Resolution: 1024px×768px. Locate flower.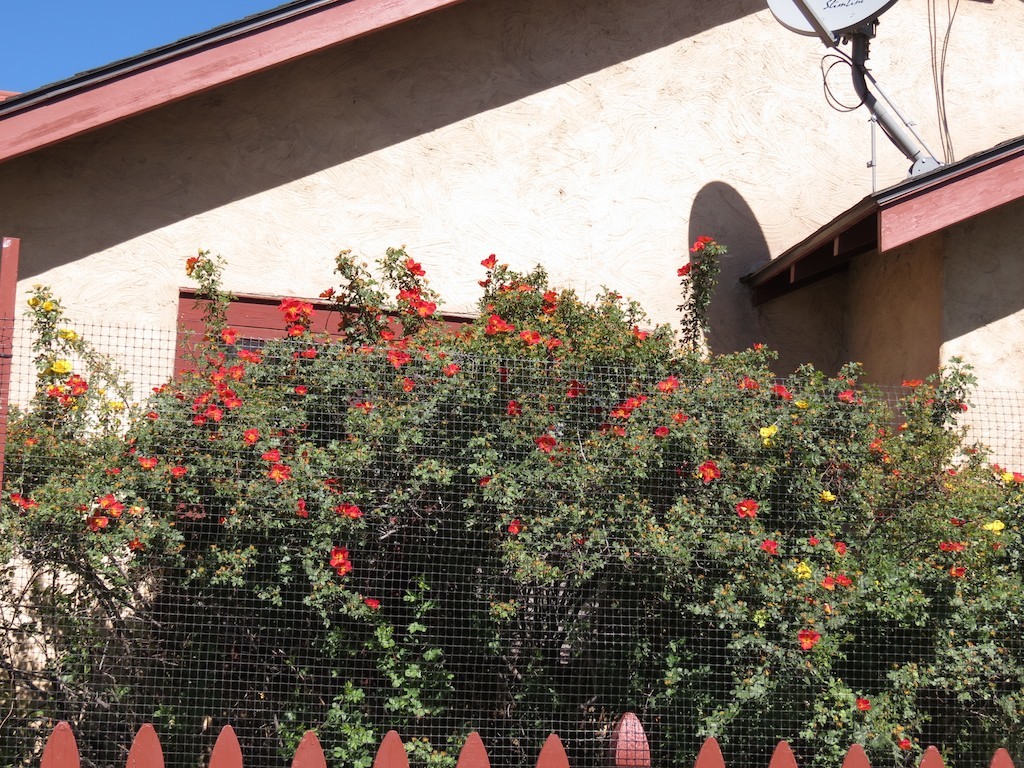
790:561:815:582.
